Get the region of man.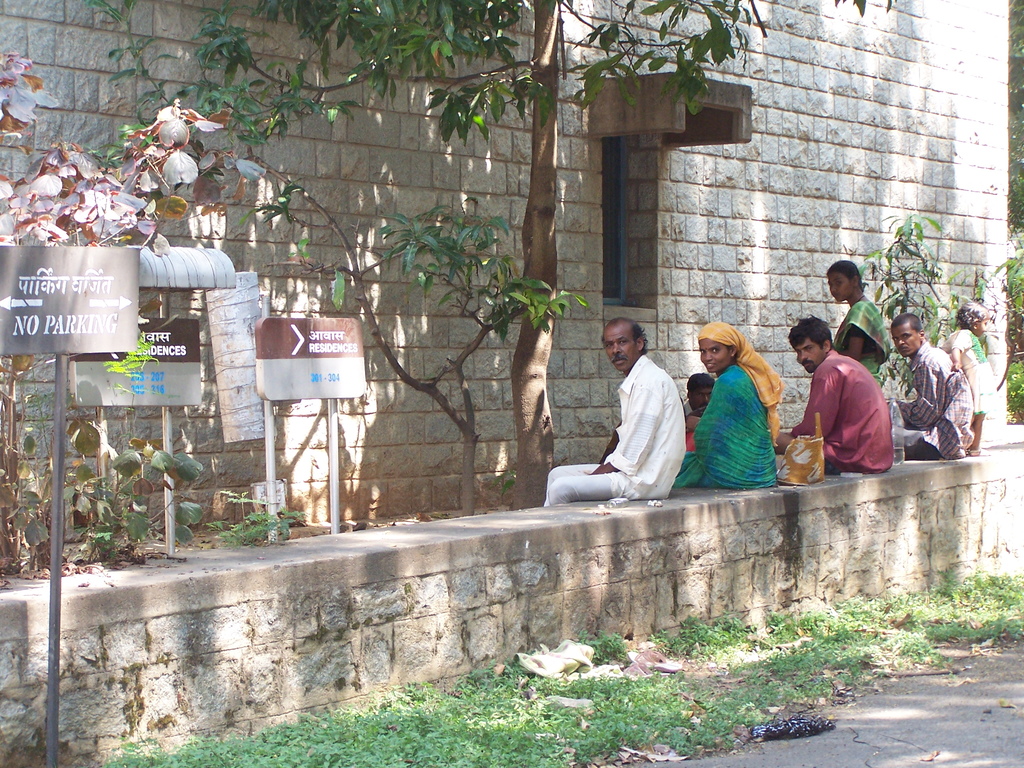
detection(884, 309, 975, 464).
